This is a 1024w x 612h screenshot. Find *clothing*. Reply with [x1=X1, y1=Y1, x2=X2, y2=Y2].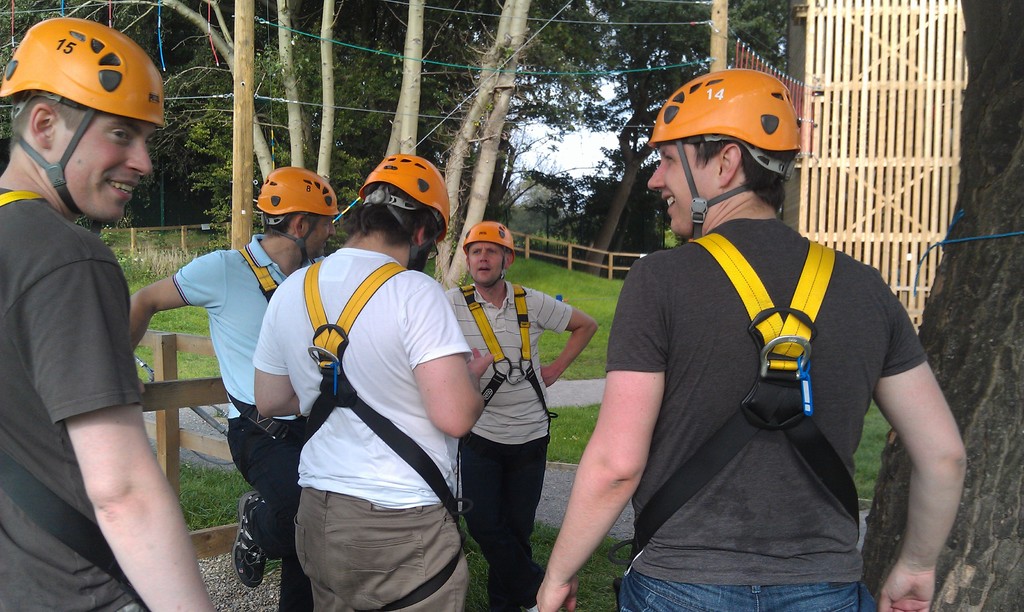
[x1=631, y1=192, x2=885, y2=611].
